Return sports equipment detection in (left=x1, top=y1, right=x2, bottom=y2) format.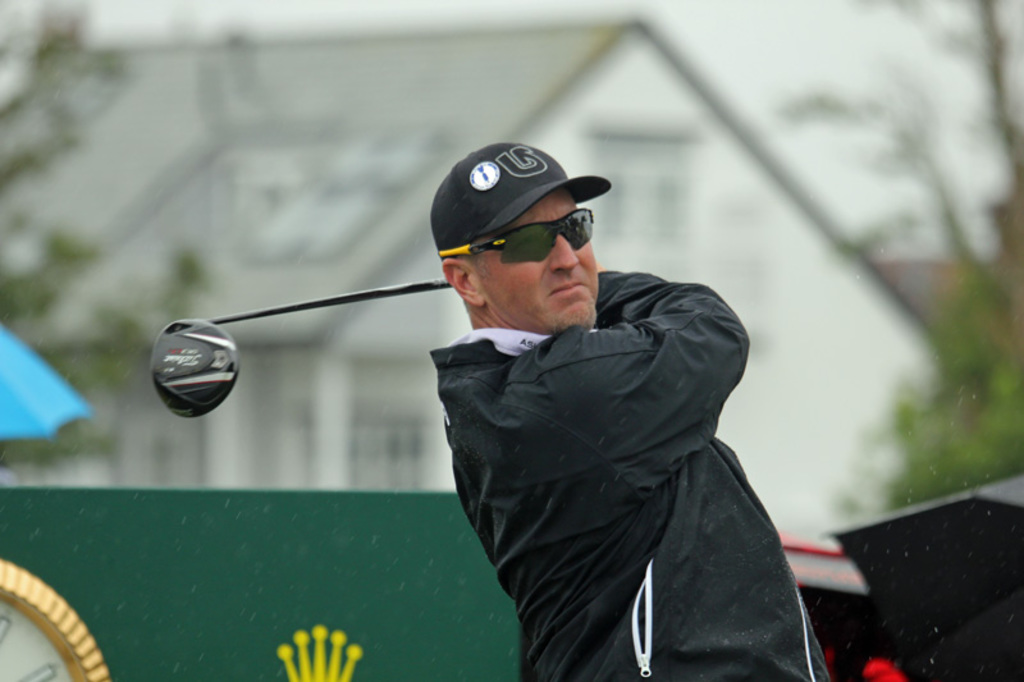
(left=154, top=285, right=447, bottom=413).
